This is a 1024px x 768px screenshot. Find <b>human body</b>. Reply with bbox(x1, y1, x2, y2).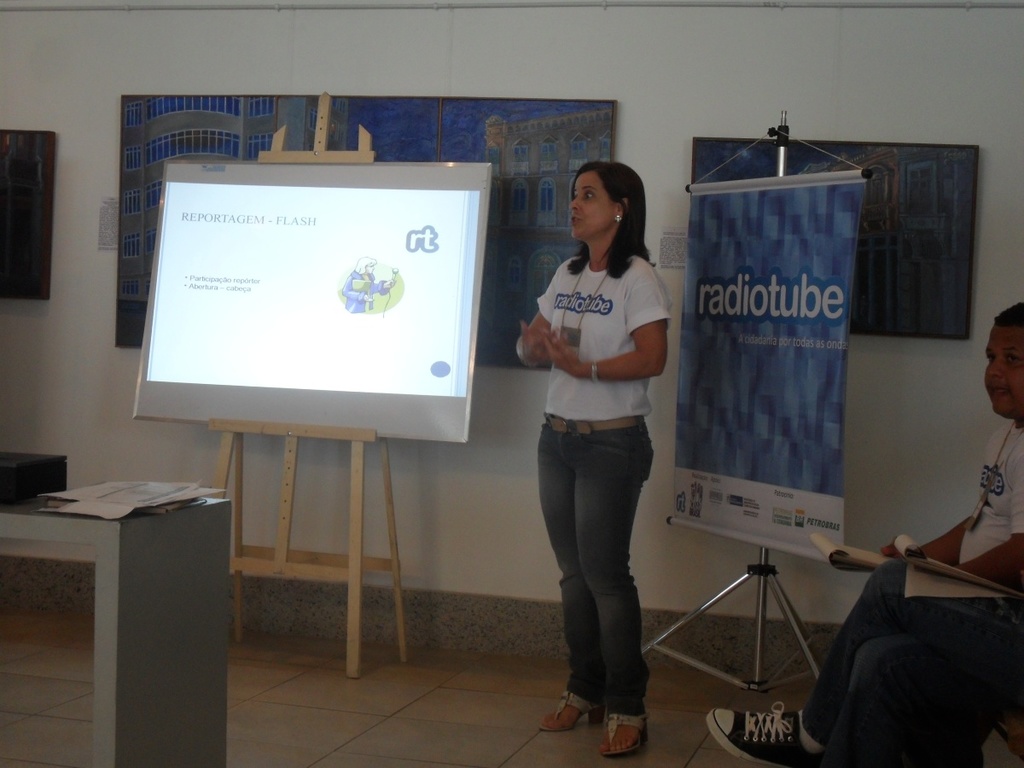
bbox(879, 422, 1023, 585).
